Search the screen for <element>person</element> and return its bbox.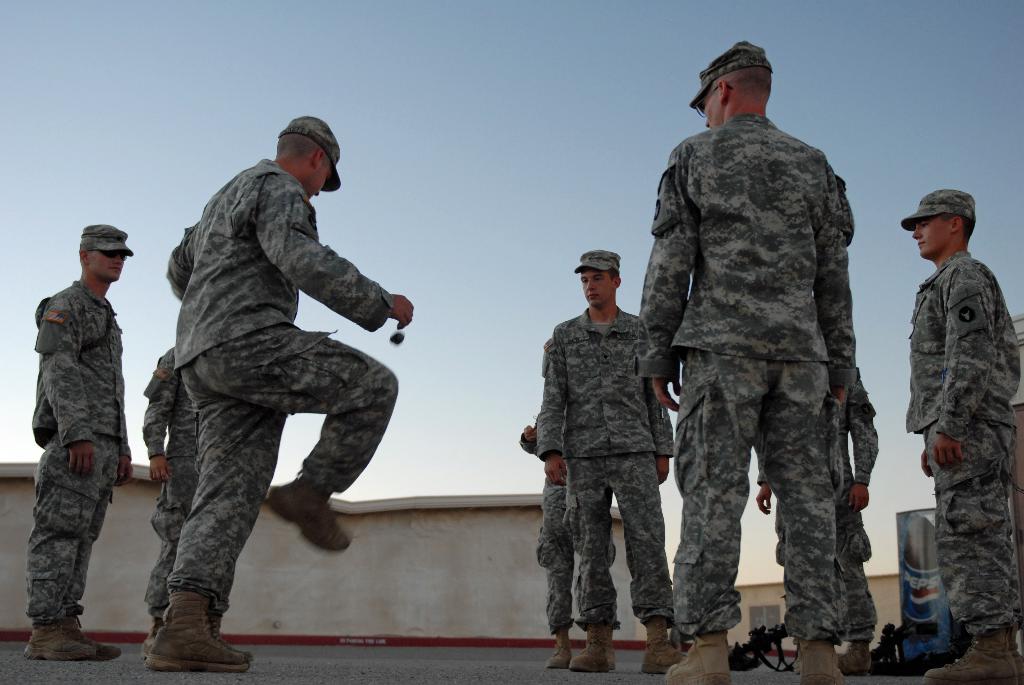
Found: l=899, t=182, r=1023, b=684.
